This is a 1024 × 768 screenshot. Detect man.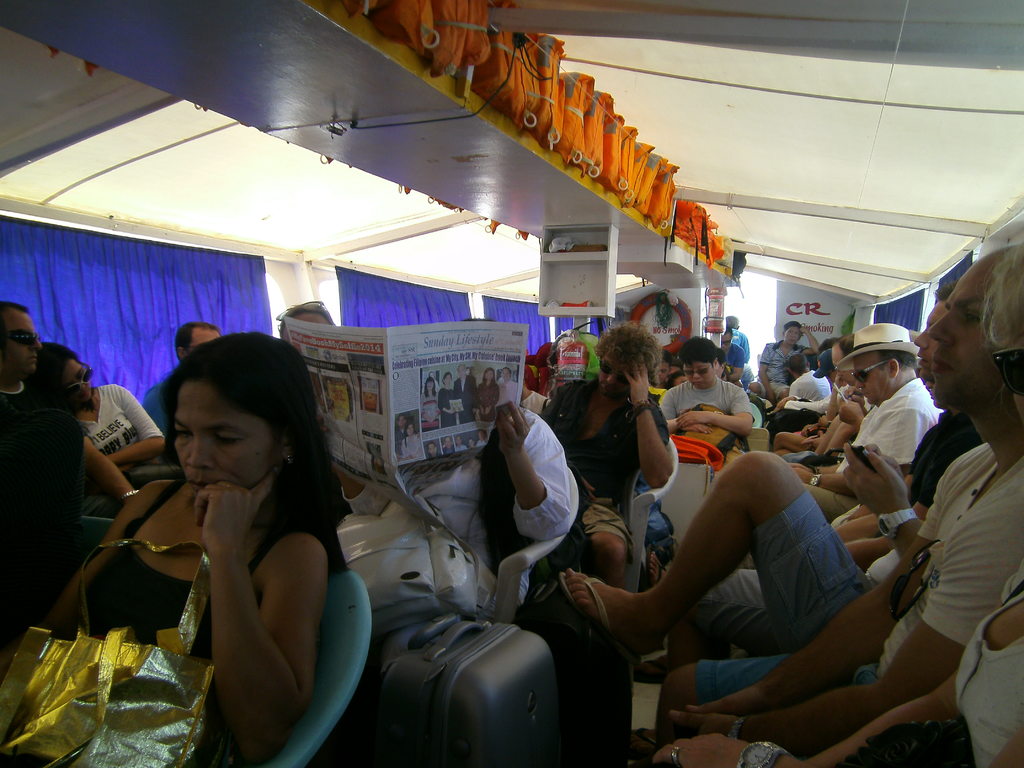
394 415 422 463.
